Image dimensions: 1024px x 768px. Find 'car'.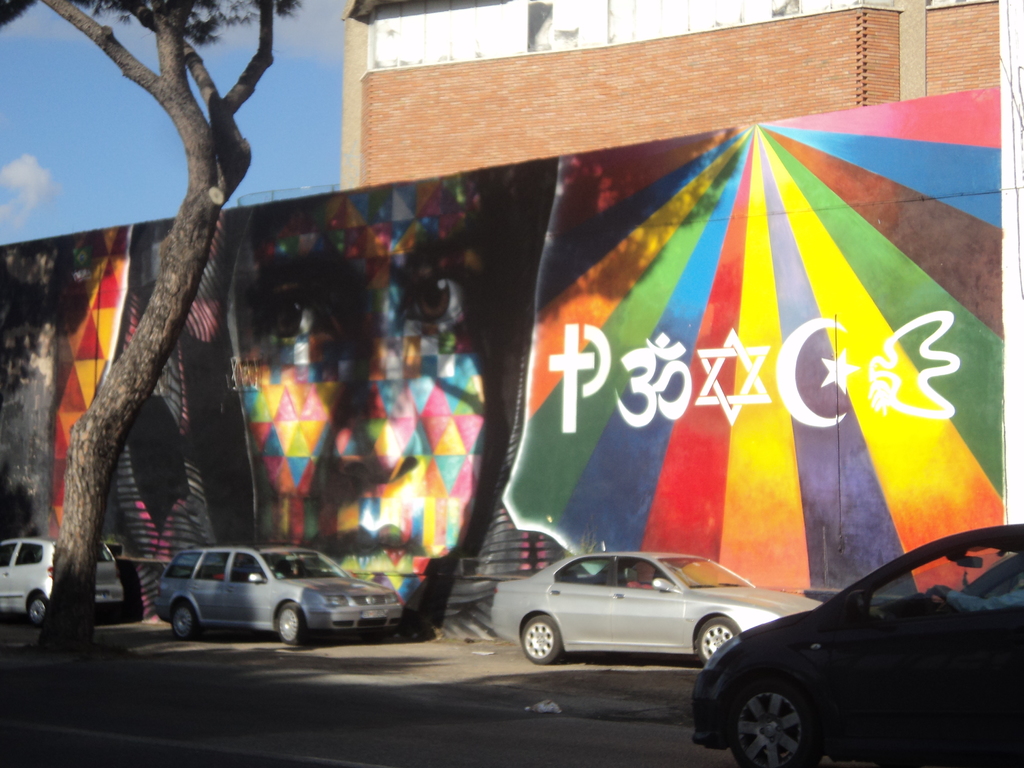
[x1=144, y1=546, x2=414, y2=653].
